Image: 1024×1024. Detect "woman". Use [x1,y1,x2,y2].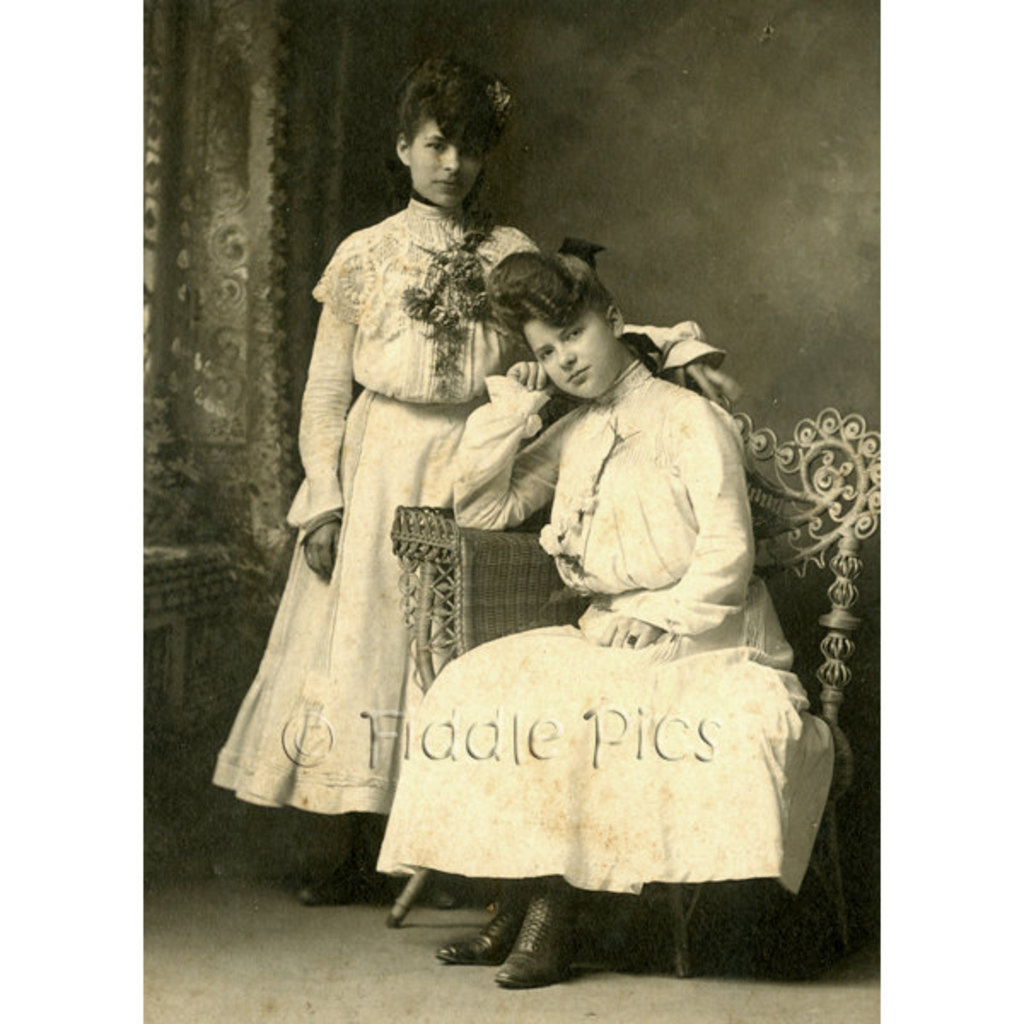
[210,67,742,910].
